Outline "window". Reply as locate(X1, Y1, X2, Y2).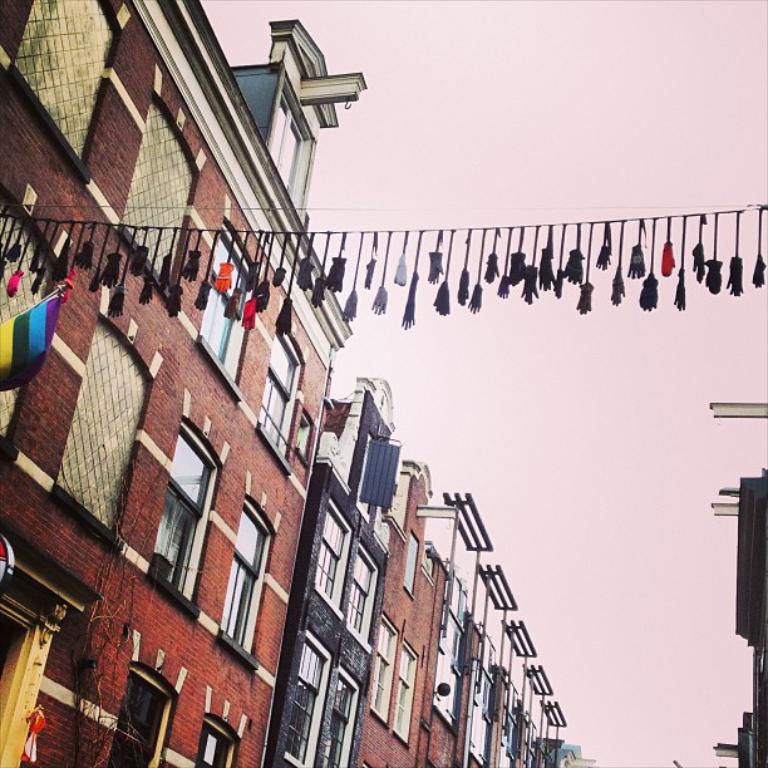
locate(134, 447, 197, 601).
